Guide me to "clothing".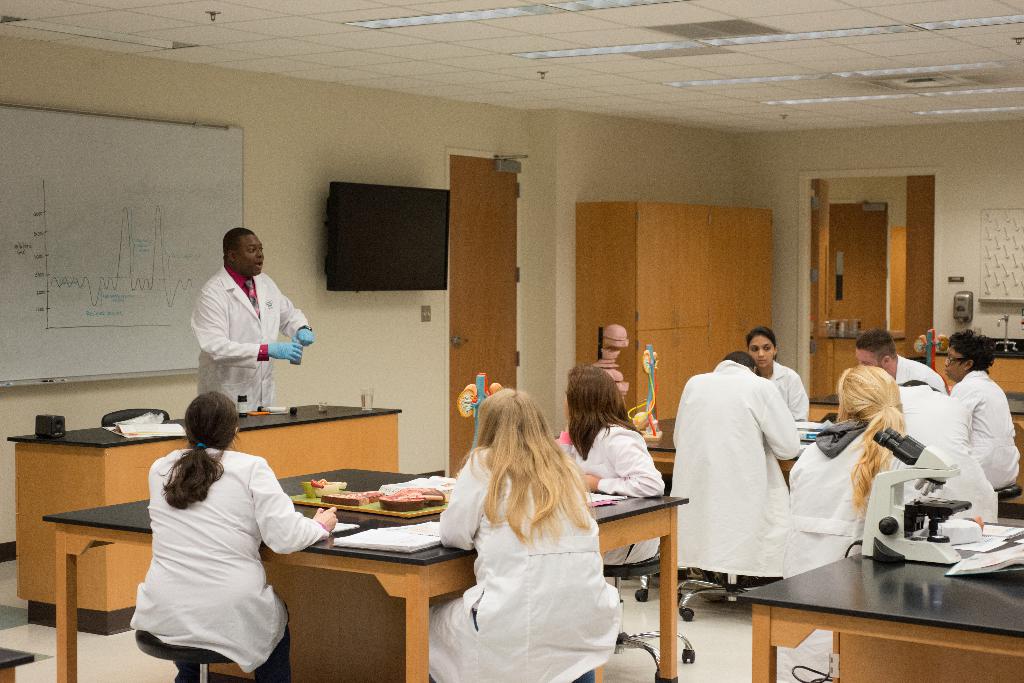
Guidance: <bbox>113, 444, 308, 662</bbox>.
